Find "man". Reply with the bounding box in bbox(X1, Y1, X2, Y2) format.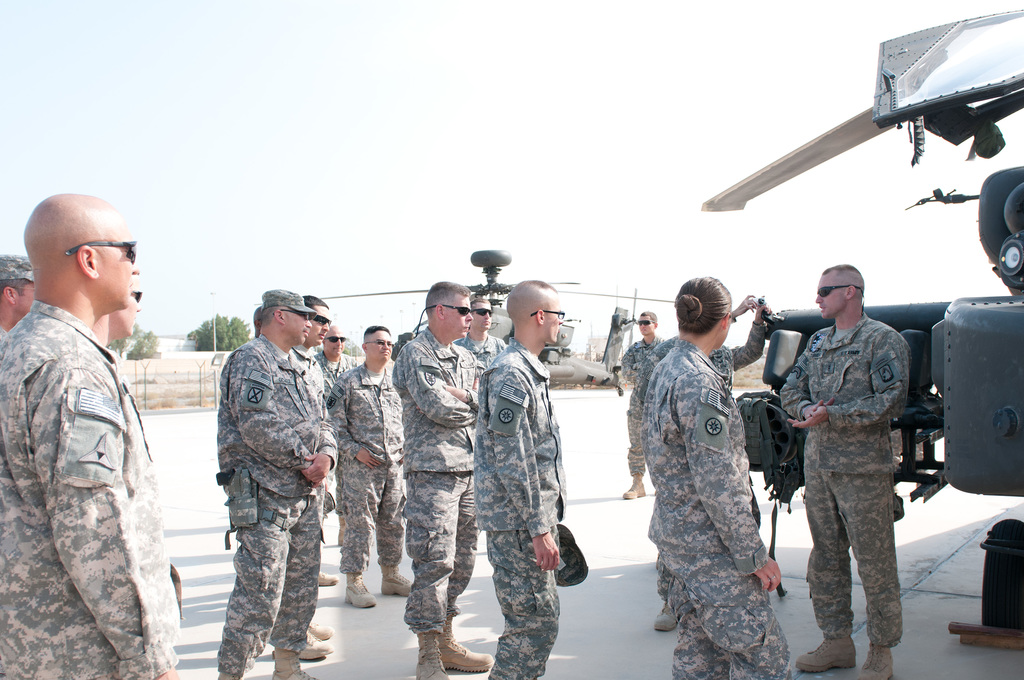
bbox(292, 296, 333, 661).
